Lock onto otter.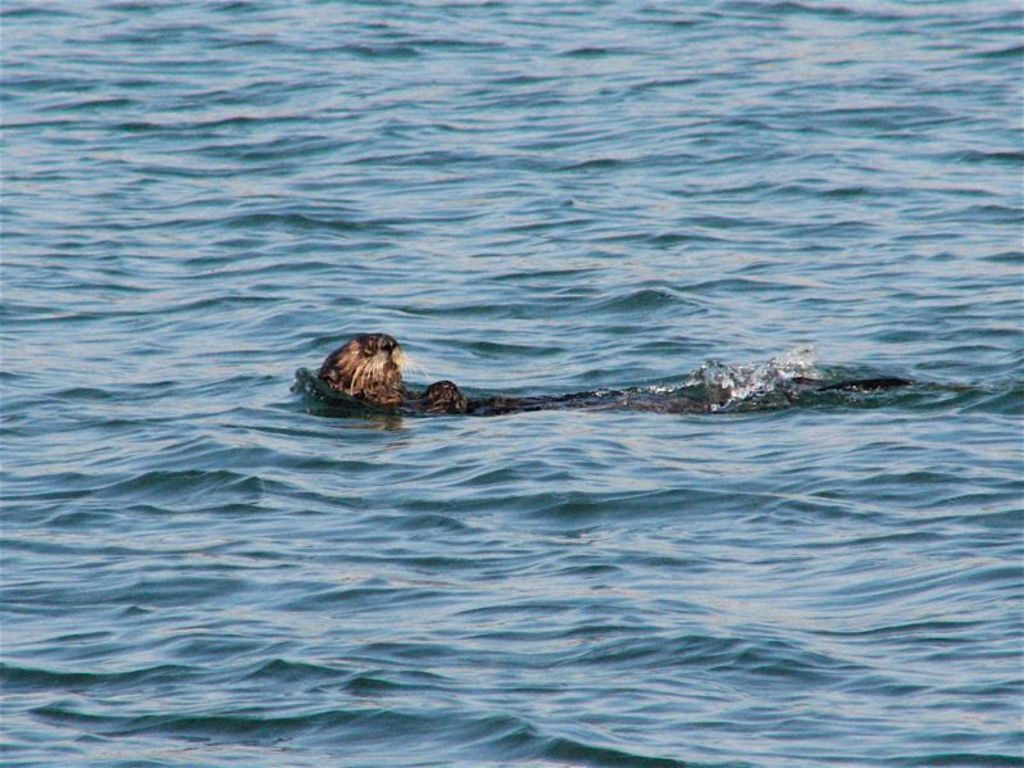
Locked: (309, 323, 424, 414).
